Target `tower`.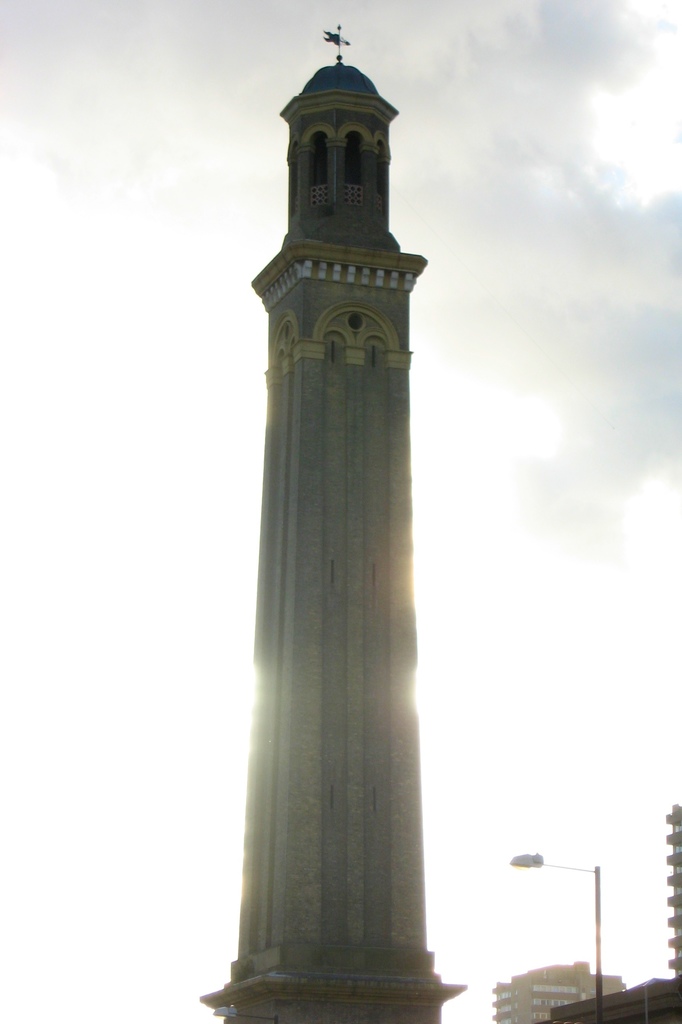
Target region: BBox(491, 955, 639, 1023).
